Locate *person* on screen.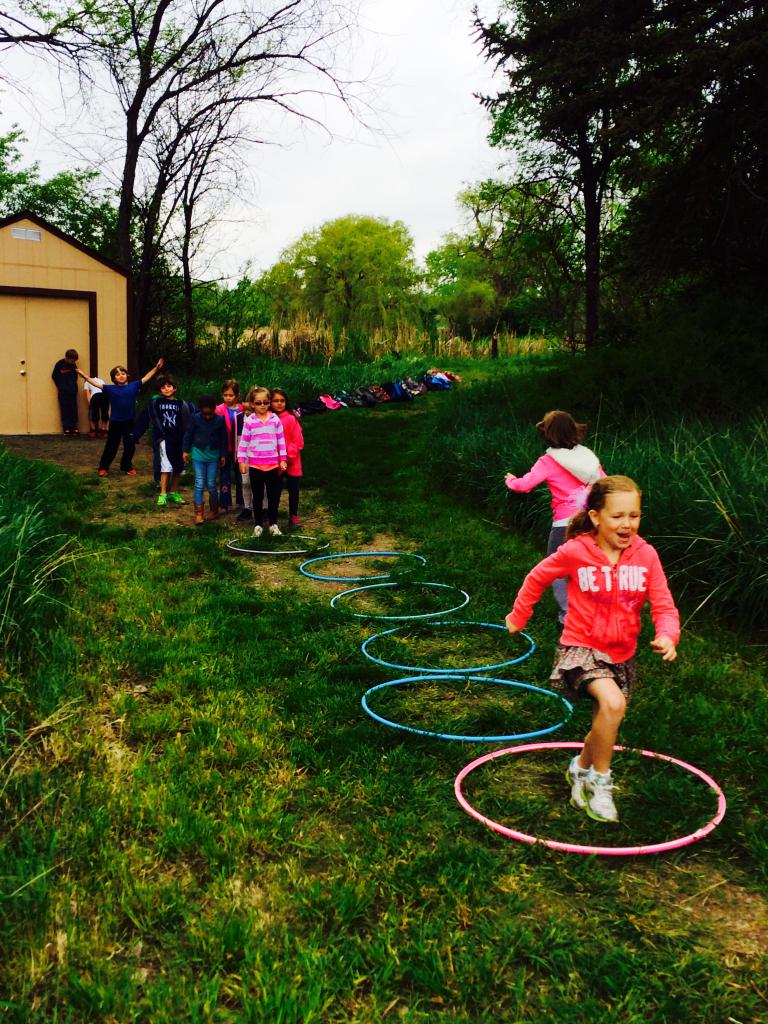
On screen at 266, 387, 304, 531.
